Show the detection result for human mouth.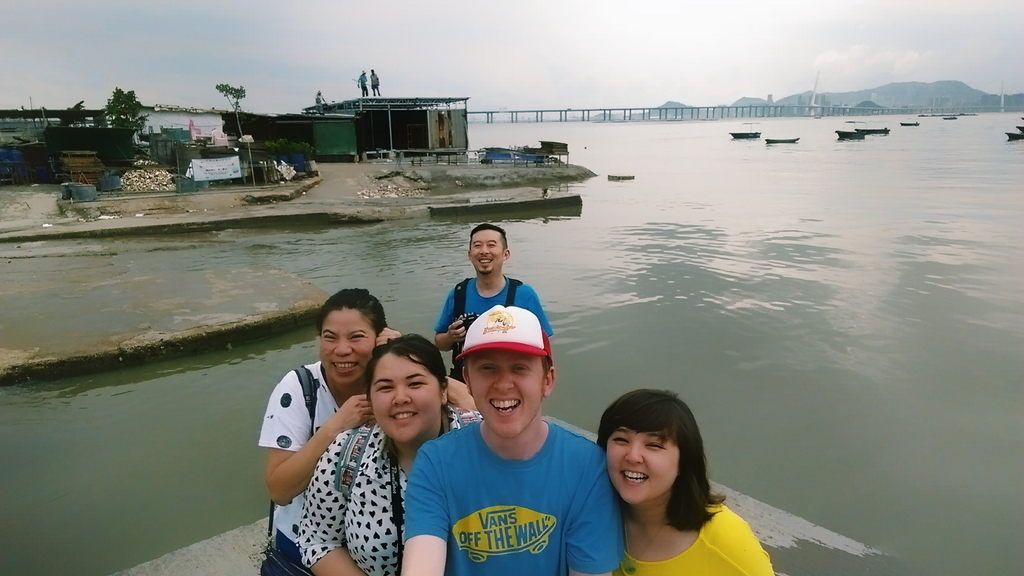
left=490, top=394, right=523, bottom=415.
